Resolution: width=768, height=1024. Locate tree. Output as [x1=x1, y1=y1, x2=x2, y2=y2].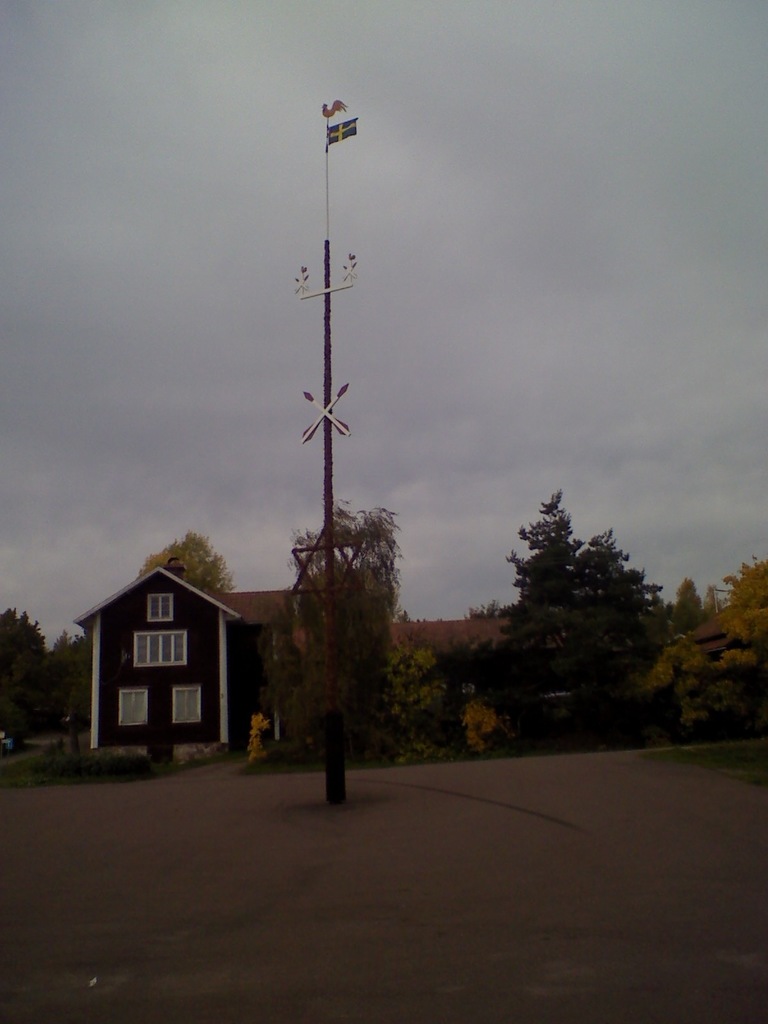
[x1=282, y1=499, x2=401, y2=770].
